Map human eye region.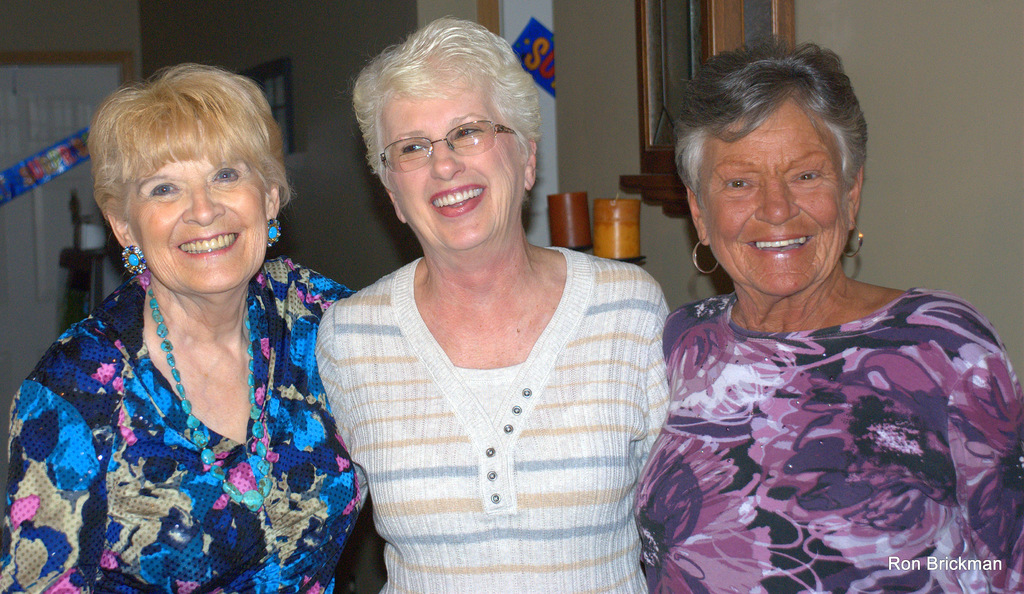
Mapped to (215,161,241,184).
